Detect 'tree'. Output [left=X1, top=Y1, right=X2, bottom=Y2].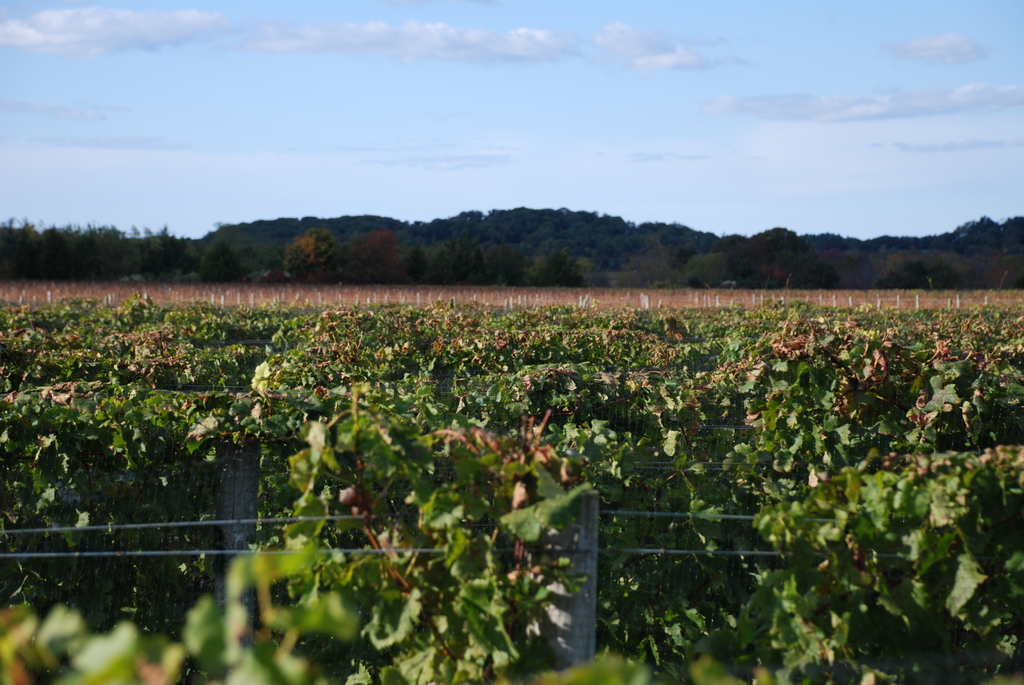
[left=0, top=226, right=35, bottom=287].
